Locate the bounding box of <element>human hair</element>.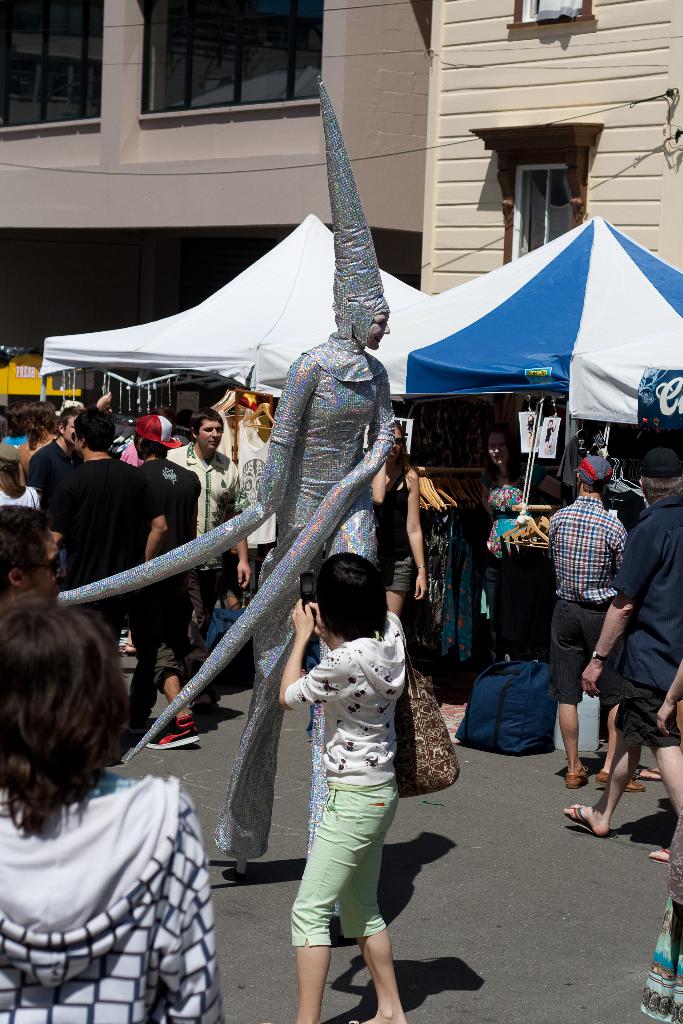
Bounding box: (6,596,136,841).
